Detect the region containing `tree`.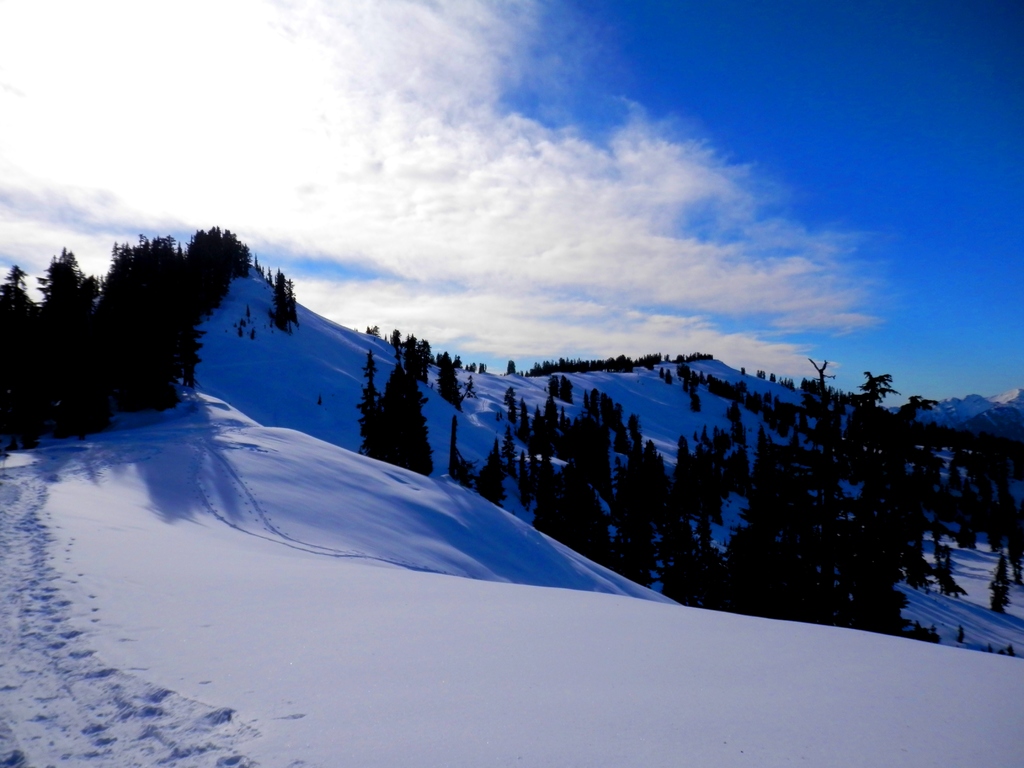
l=40, t=243, r=95, b=303.
